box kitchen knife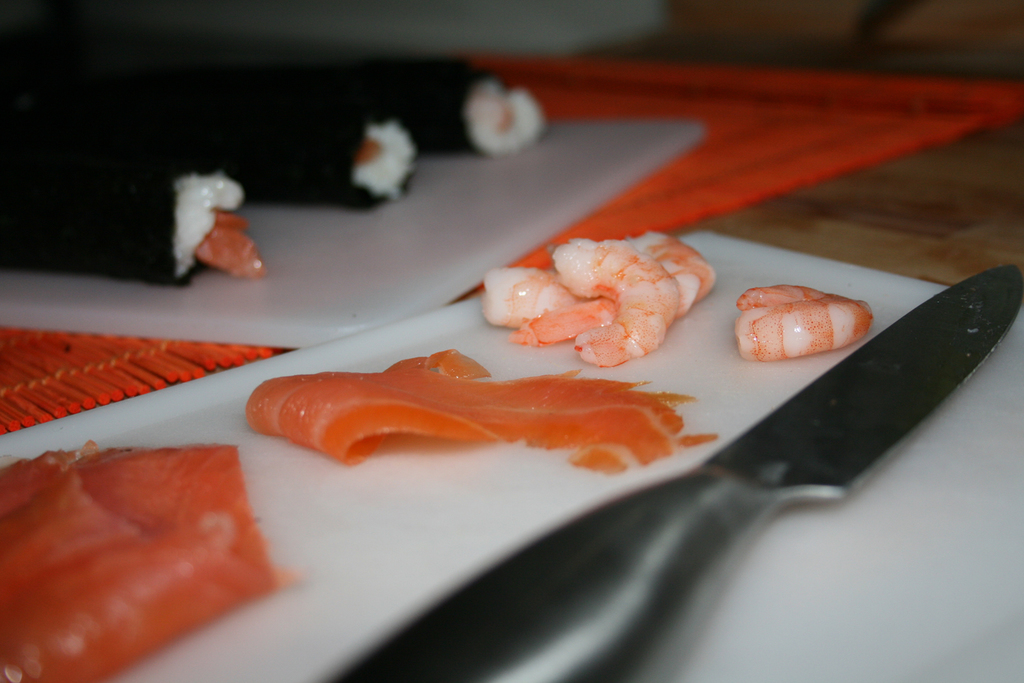
bbox=[300, 258, 1023, 682]
